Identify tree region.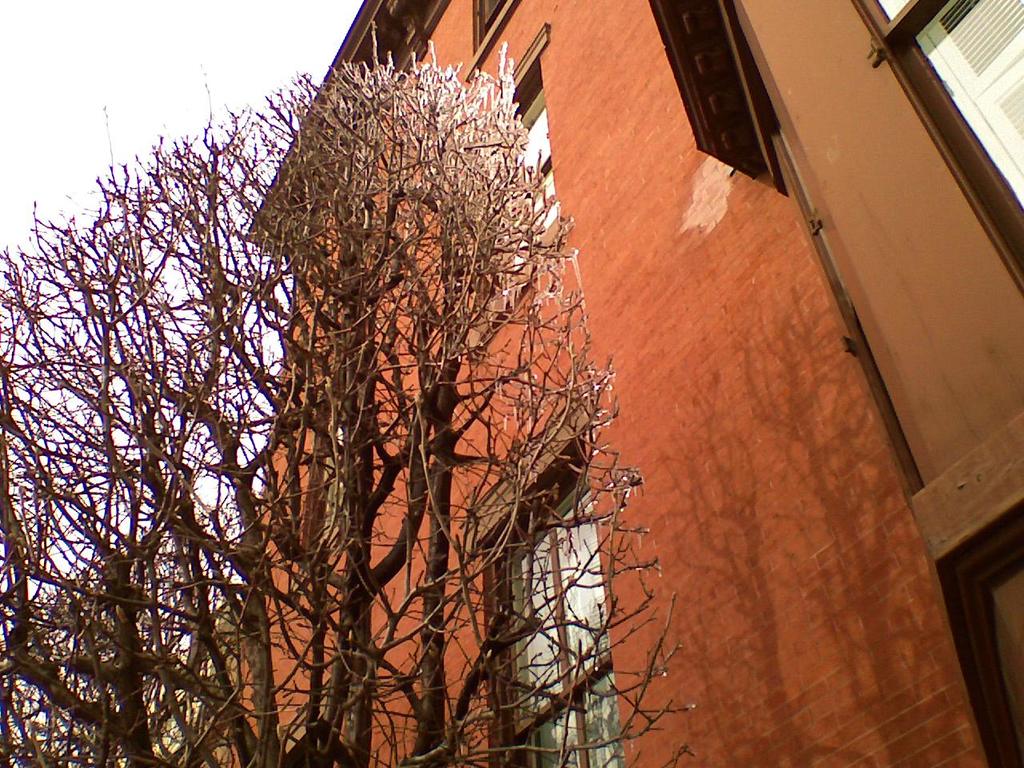
Region: x1=0, y1=14, x2=699, y2=767.
